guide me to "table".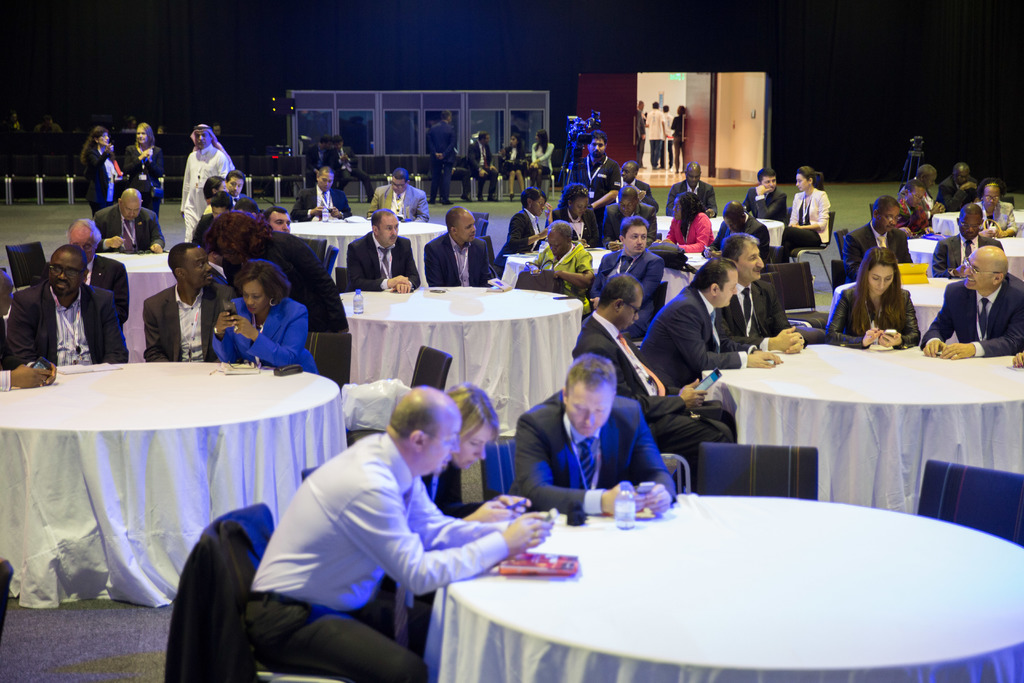
Guidance: pyautogui.locateOnScreen(345, 274, 585, 436).
